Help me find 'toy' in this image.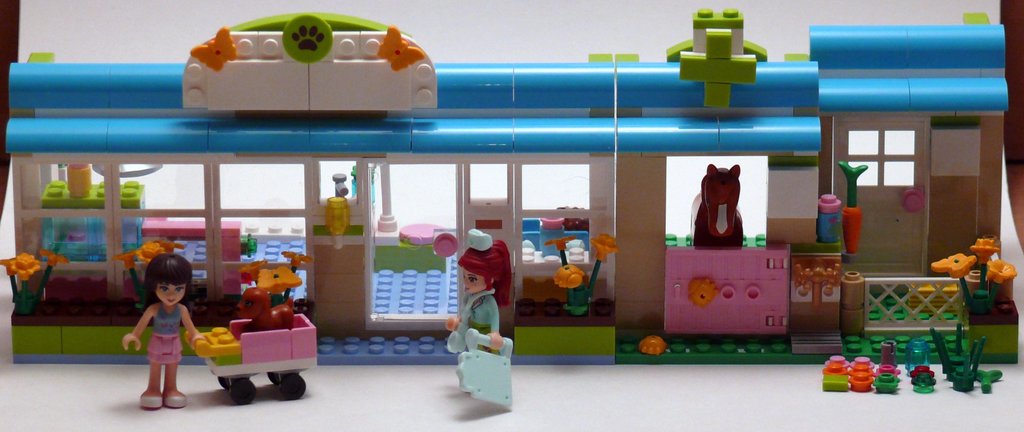
Found it: locate(447, 228, 512, 404).
